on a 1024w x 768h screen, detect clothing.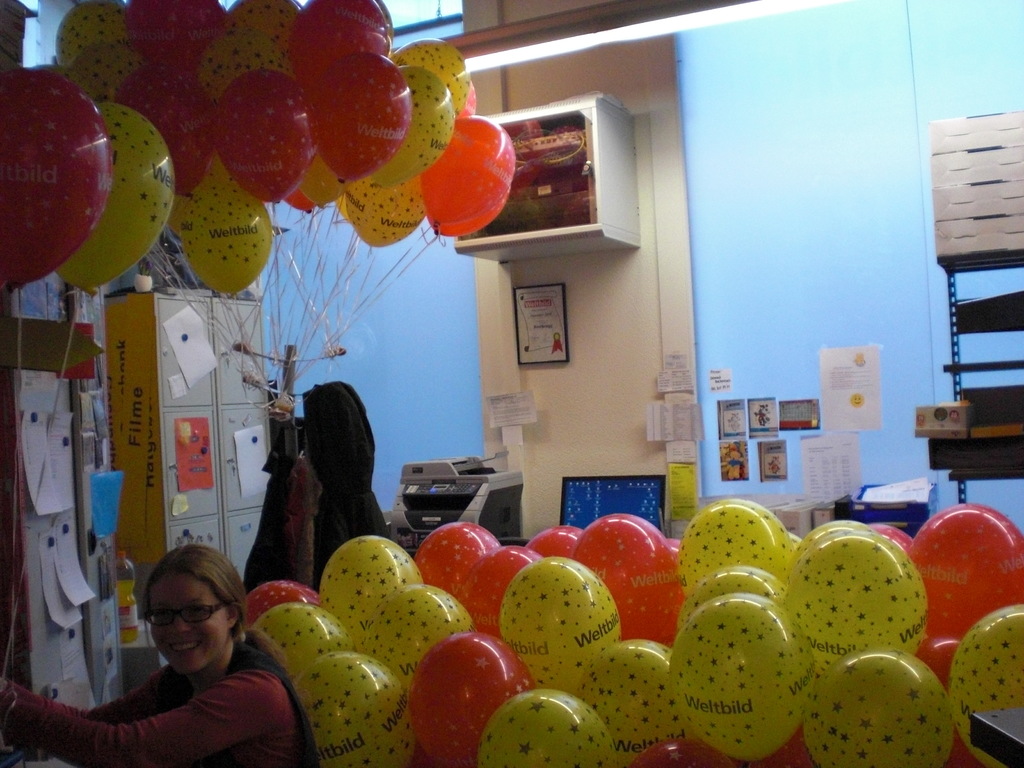
bbox=(241, 446, 325, 593).
